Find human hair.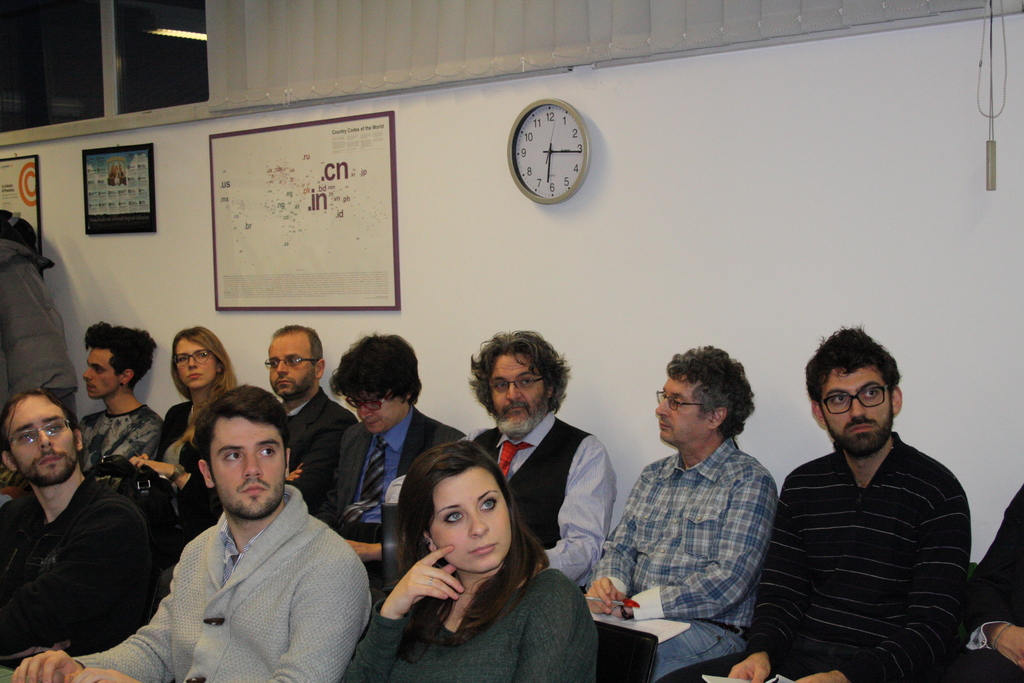
locate(800, 325, 899, 400).
